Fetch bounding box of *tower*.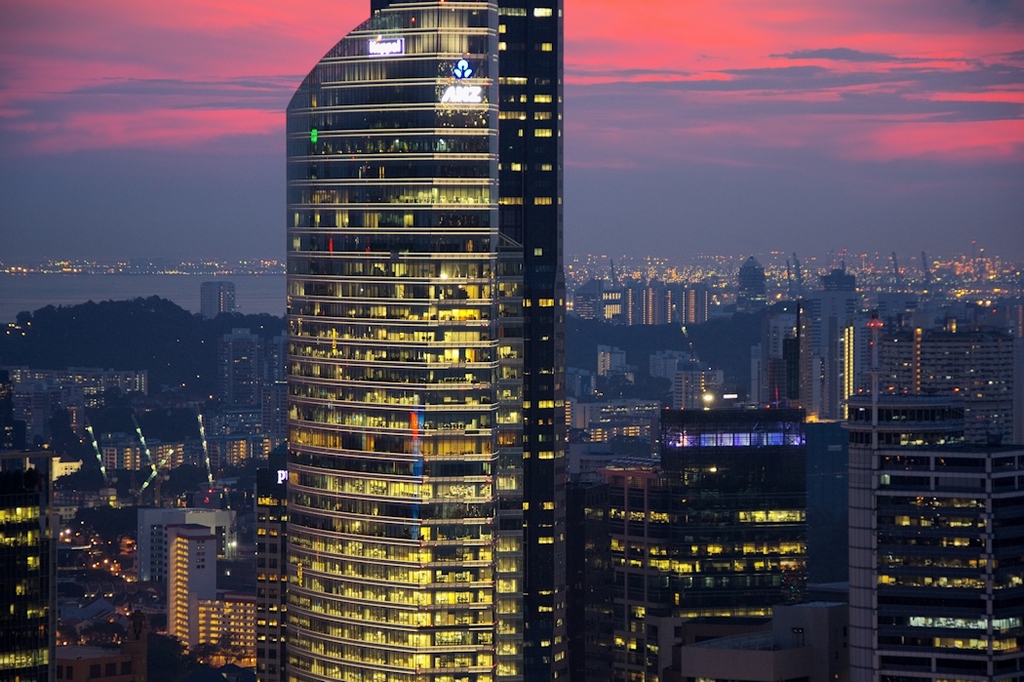
Bbox: detection(162, 526, 214, 670).
